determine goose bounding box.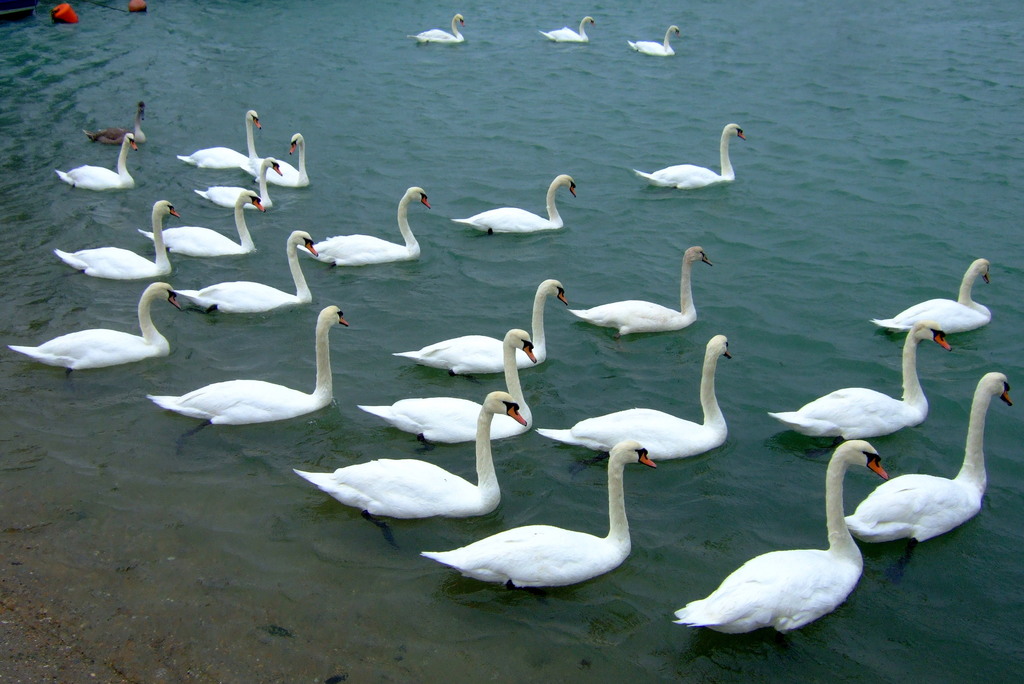
Determined: 56/197/177/280.
